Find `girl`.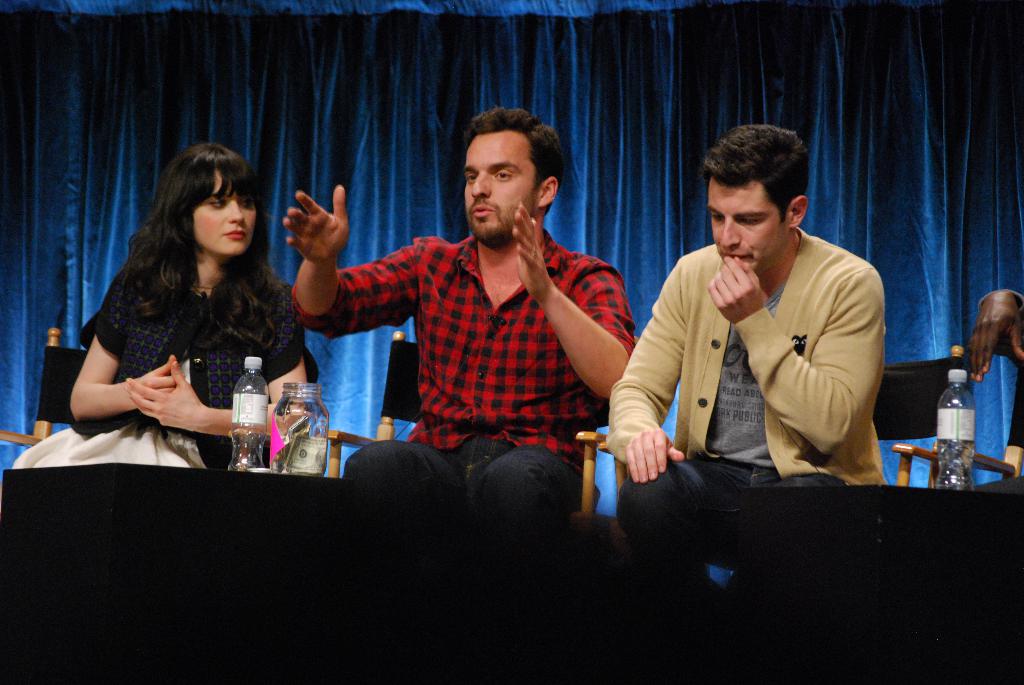
[left=12, top=145, right=310, bottom=468].
